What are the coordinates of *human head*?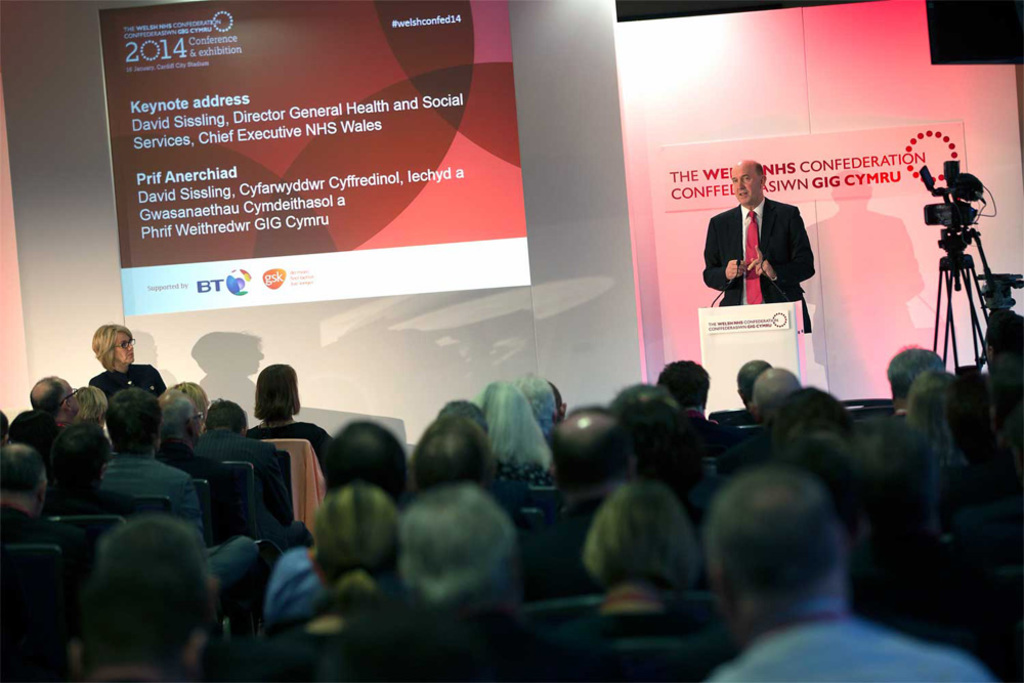
bbox=(100, 509, 225, 674).
